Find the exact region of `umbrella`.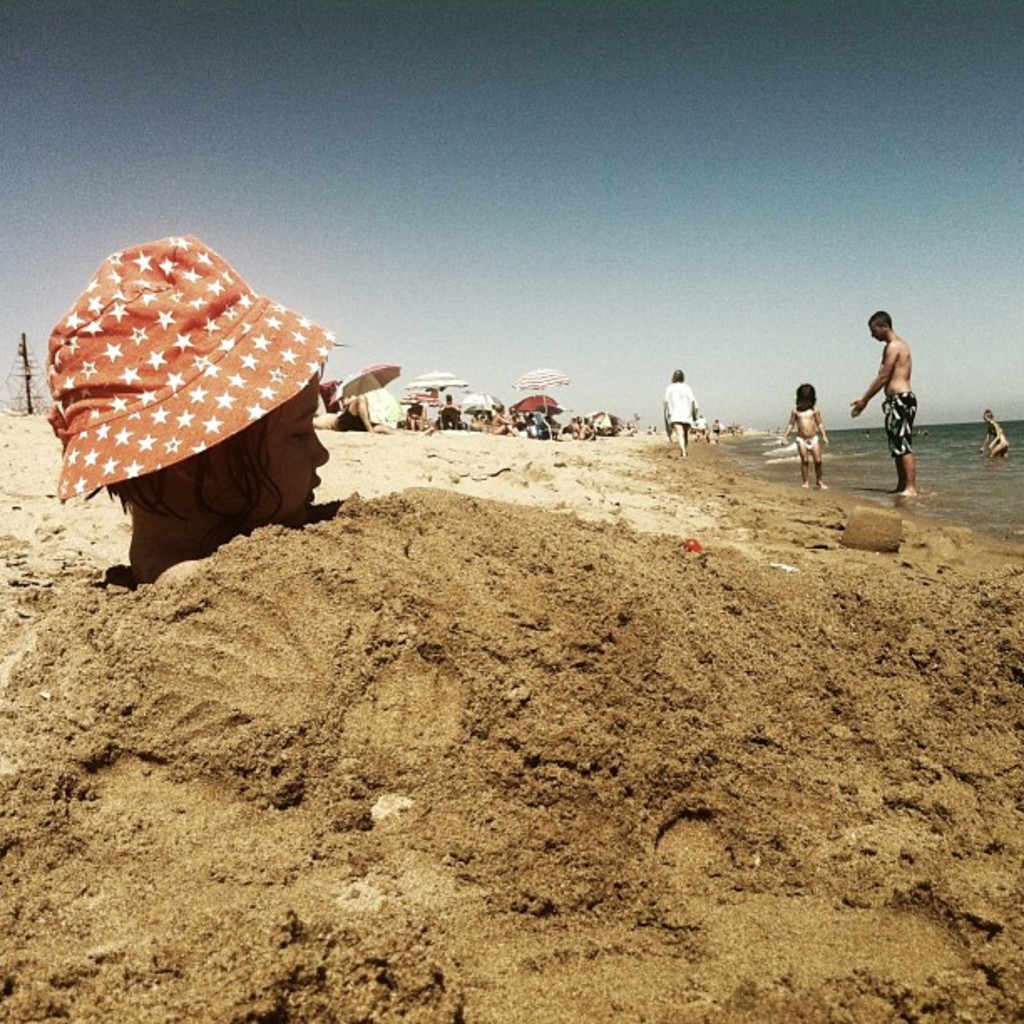
Exact region: <box>514,361,567,395</box>.
